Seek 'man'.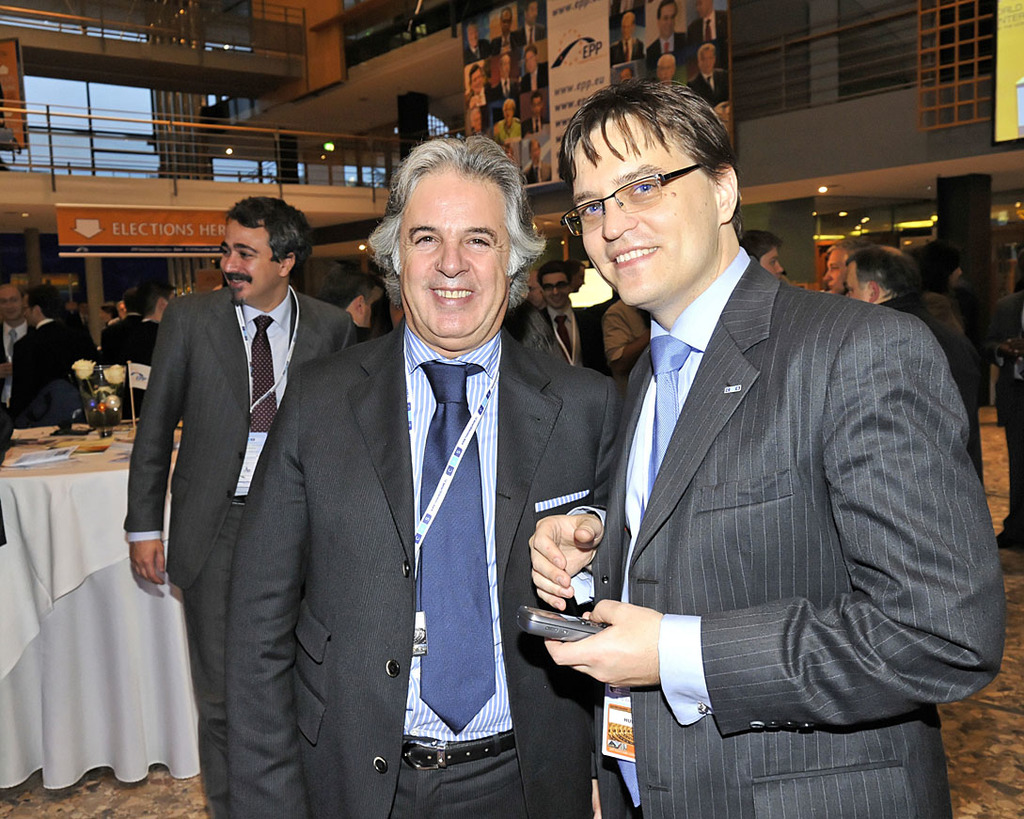
[left=492, top=54, right=525, bottom=99].
